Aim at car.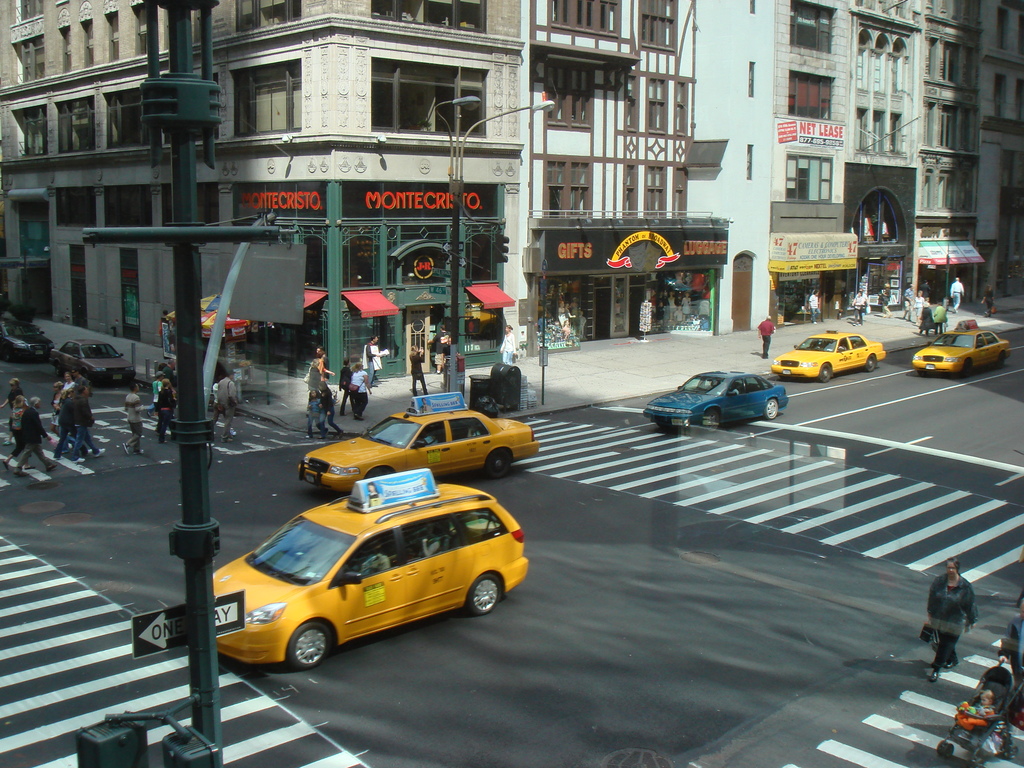
Aimed at <bbox>46, 337, 136, 385</bbox>.
